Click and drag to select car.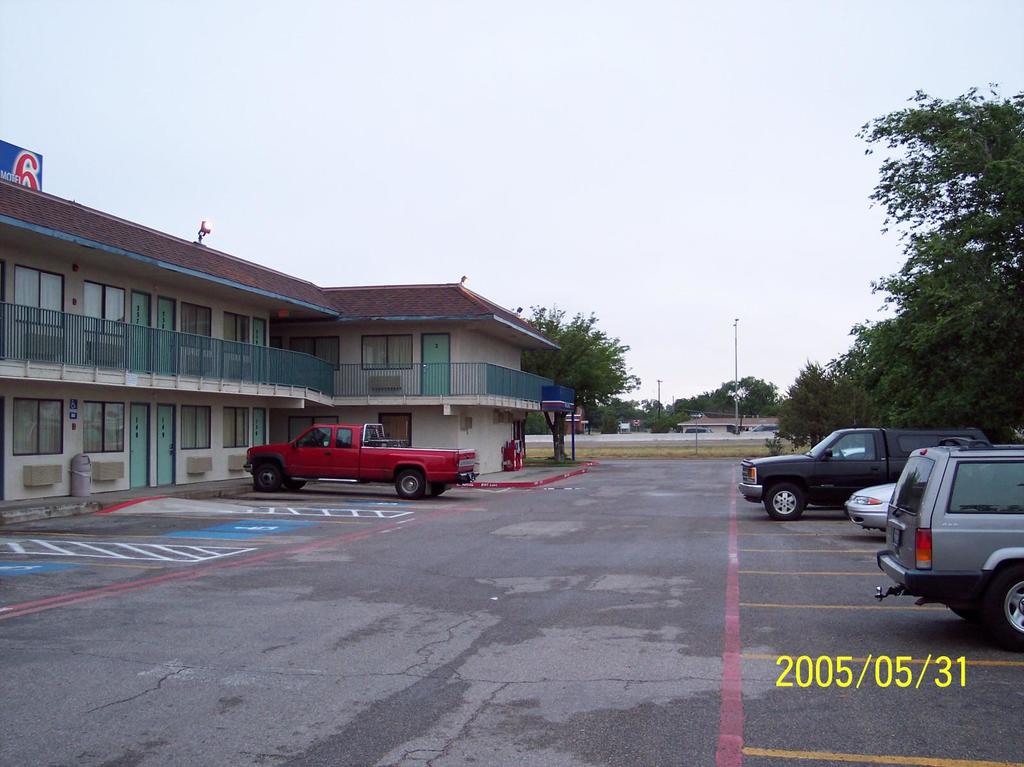
Selection: (x1=876, y1=429, x2=1020, y2=633).
